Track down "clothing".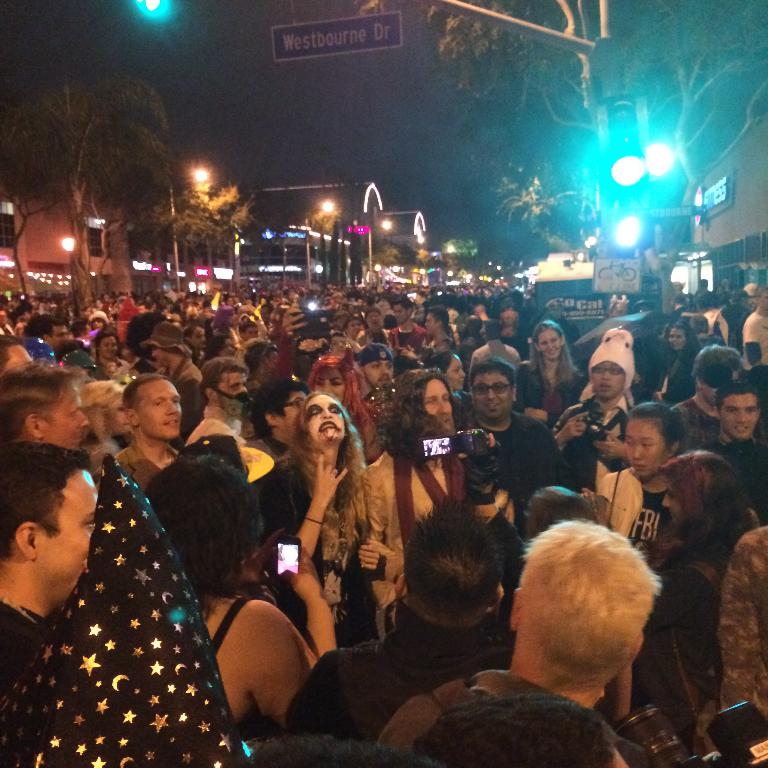
Tracked to select_region(247, 463, 378, 654).
